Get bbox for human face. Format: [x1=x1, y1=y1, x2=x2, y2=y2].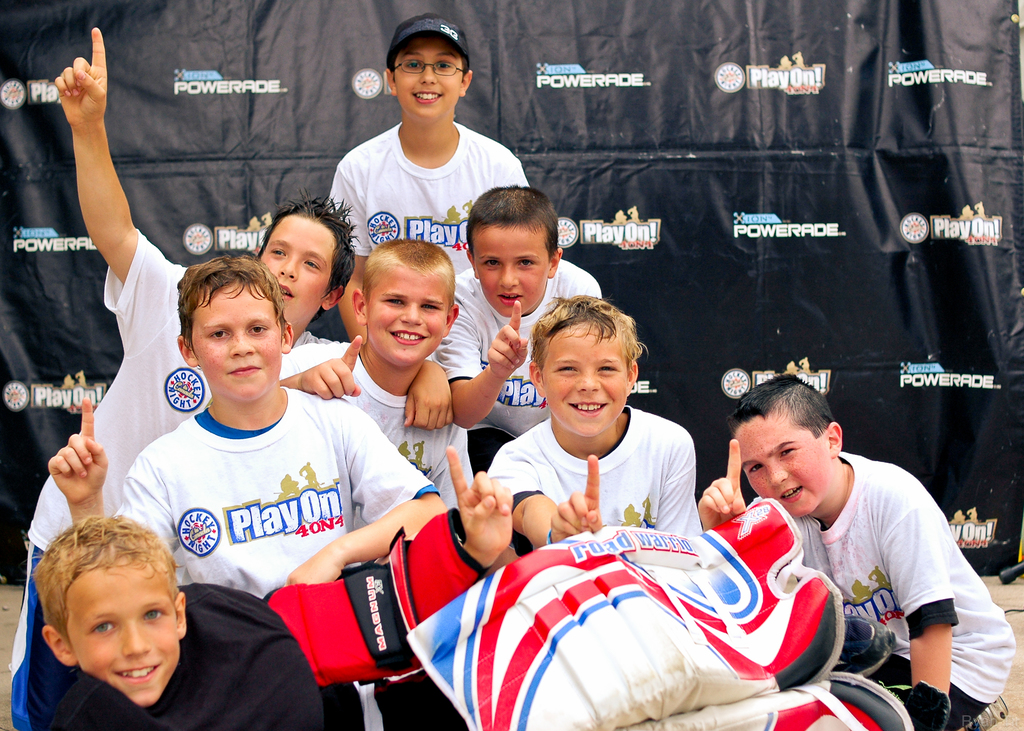
[x1=471, y1=223, x2=552, y2=317].
